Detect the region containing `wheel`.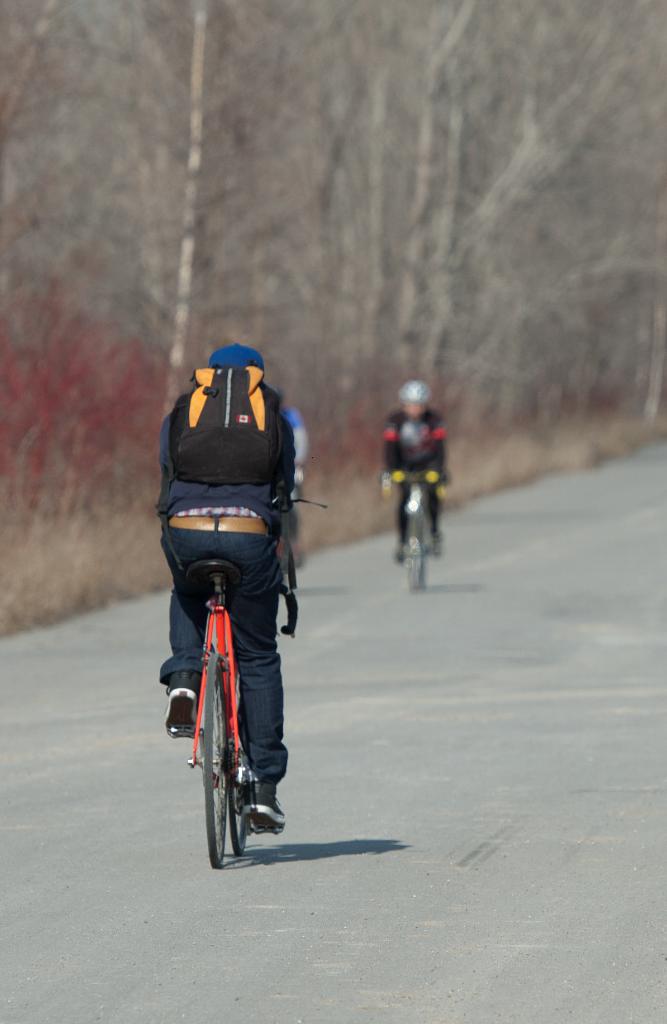
box=[226, 672, 249, 854].
